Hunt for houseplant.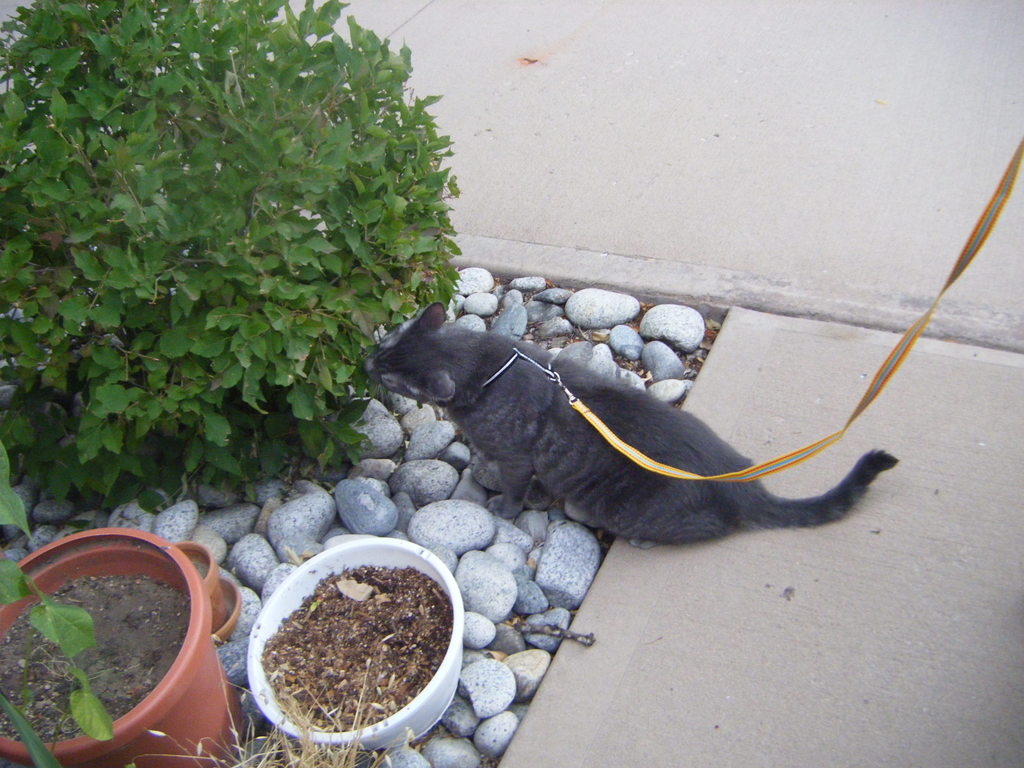
Hunted down at bbox=(0, 509, 223, 767).
